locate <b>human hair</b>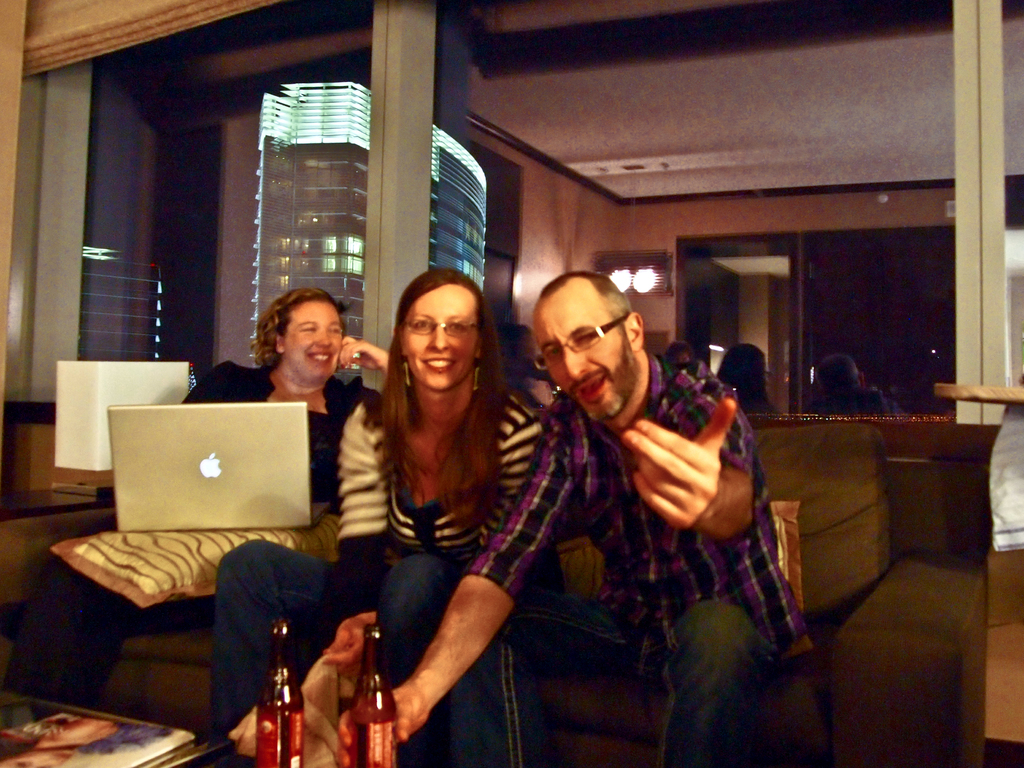
l=718, t=341, r=765, b=432
